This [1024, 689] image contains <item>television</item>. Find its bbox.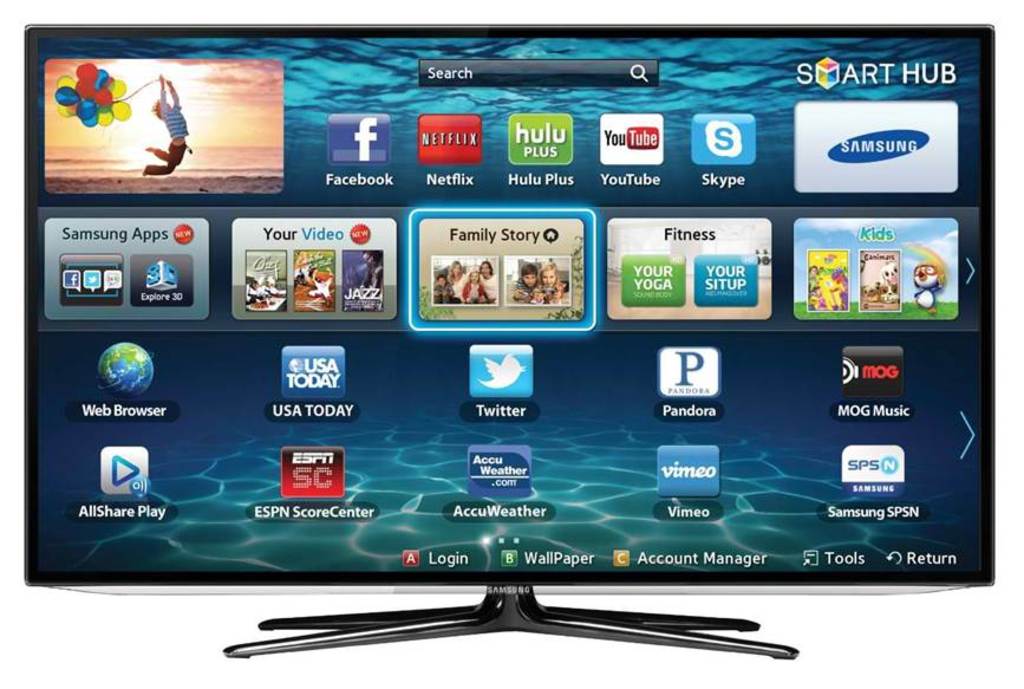
(26,22,996,659).
